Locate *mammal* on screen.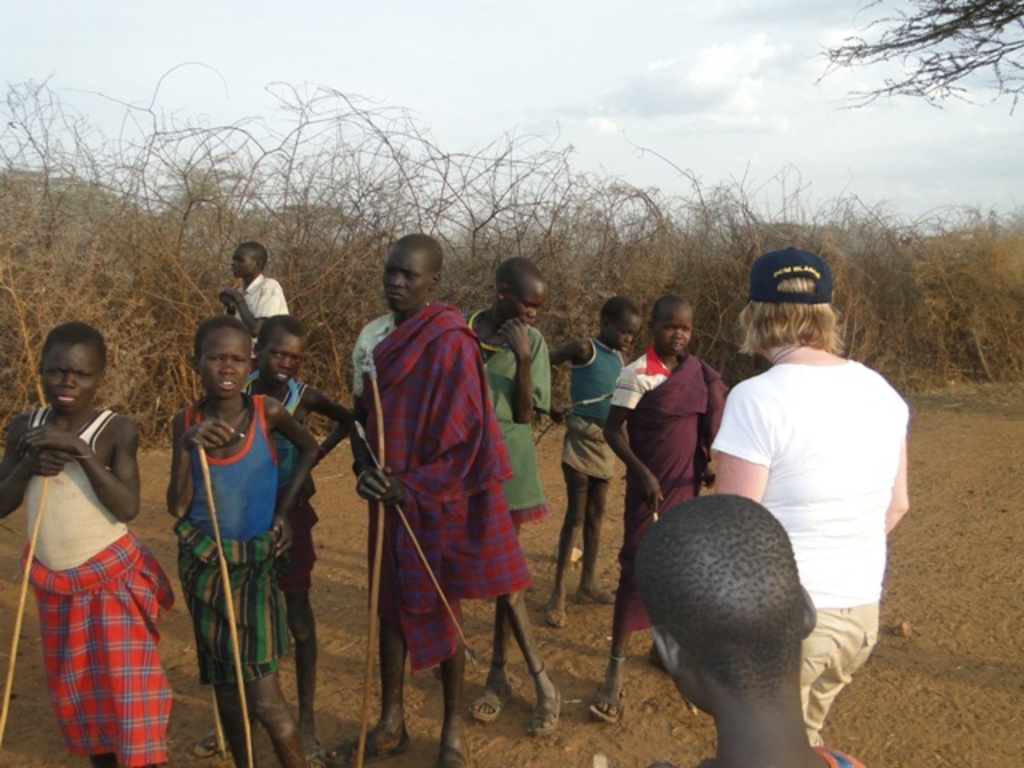
On screen at region(706, 253, 910, 742).
